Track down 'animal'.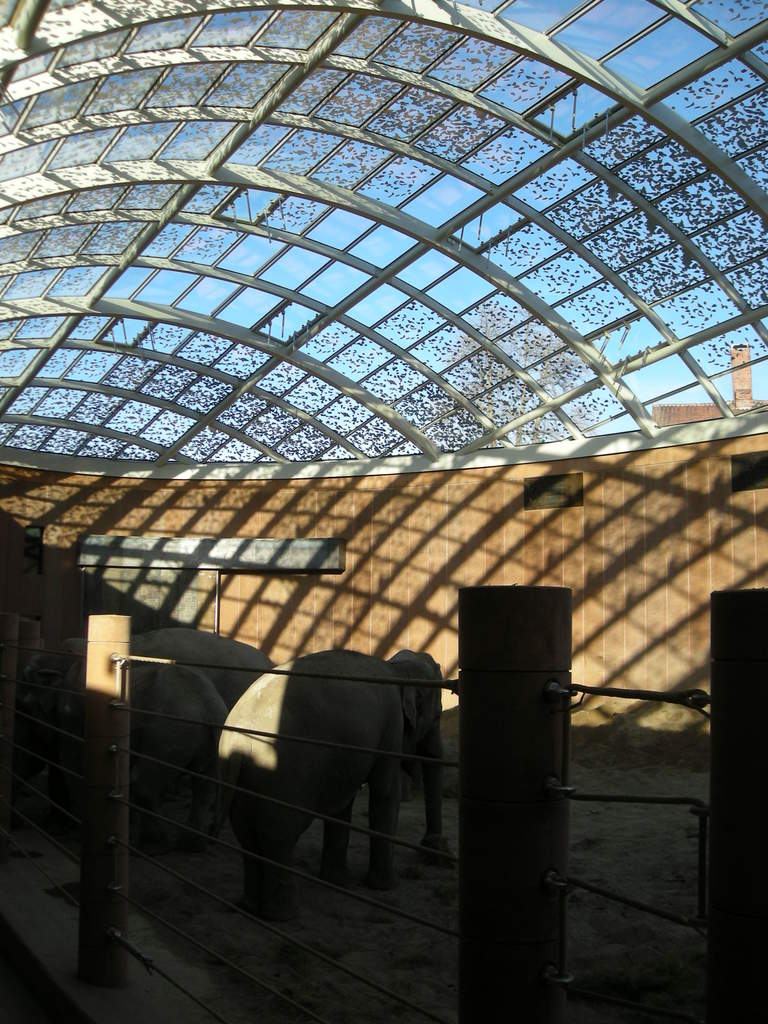
Tracked to left=212, top=660, right=445, bottom=906.
